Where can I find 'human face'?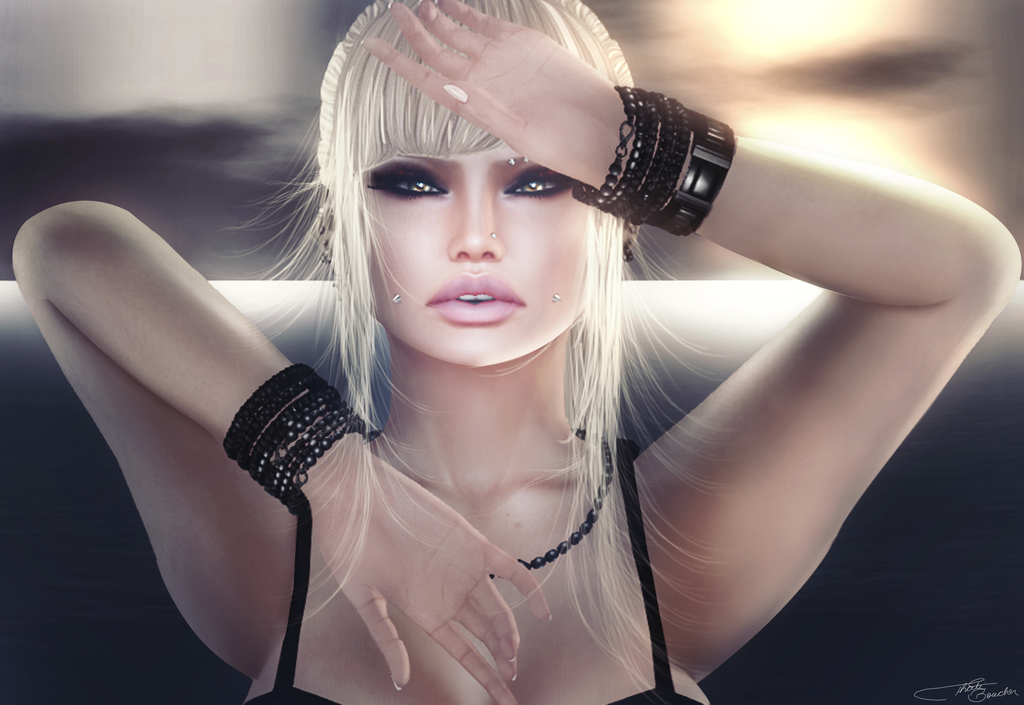
You can find it at <box>360,140,587,372</box>.
